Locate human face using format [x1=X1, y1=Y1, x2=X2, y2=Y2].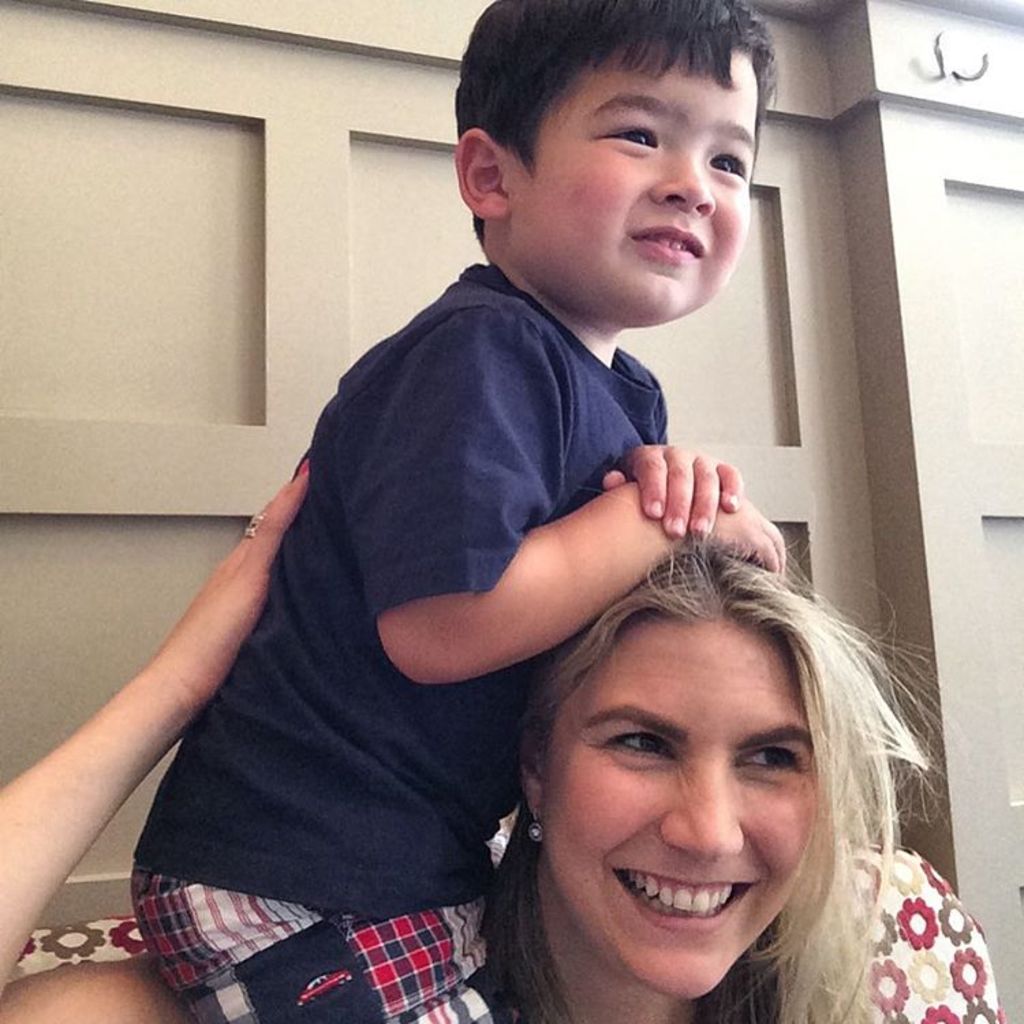
[x1=511, y1=41, x2=760, y2=329].
